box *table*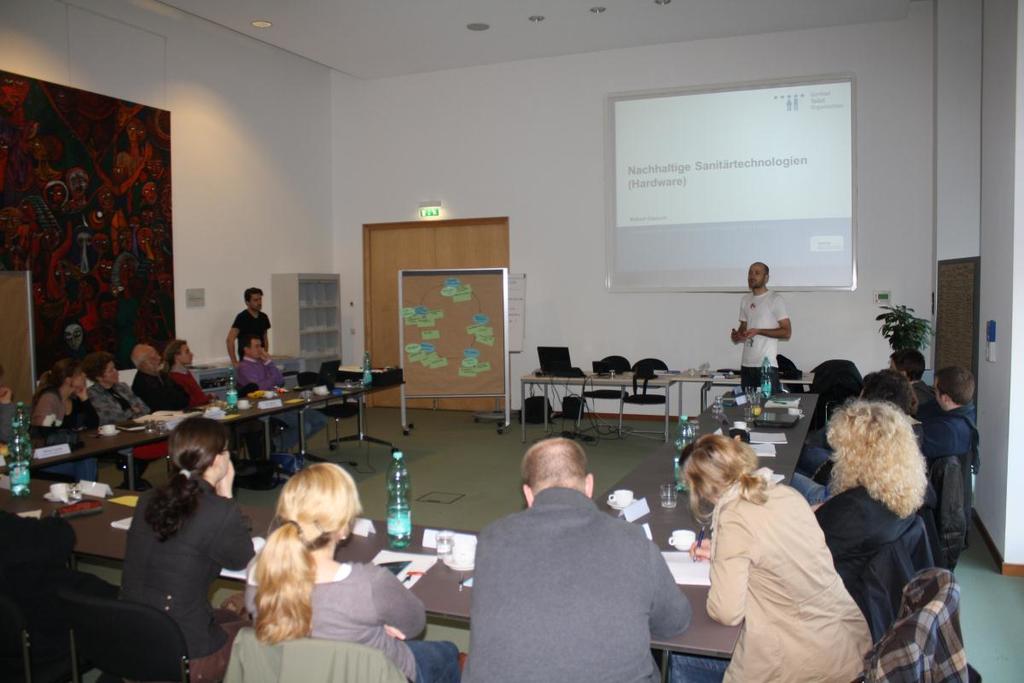
pyautogui.locateOnScreen(0, 382, 826, 682)
